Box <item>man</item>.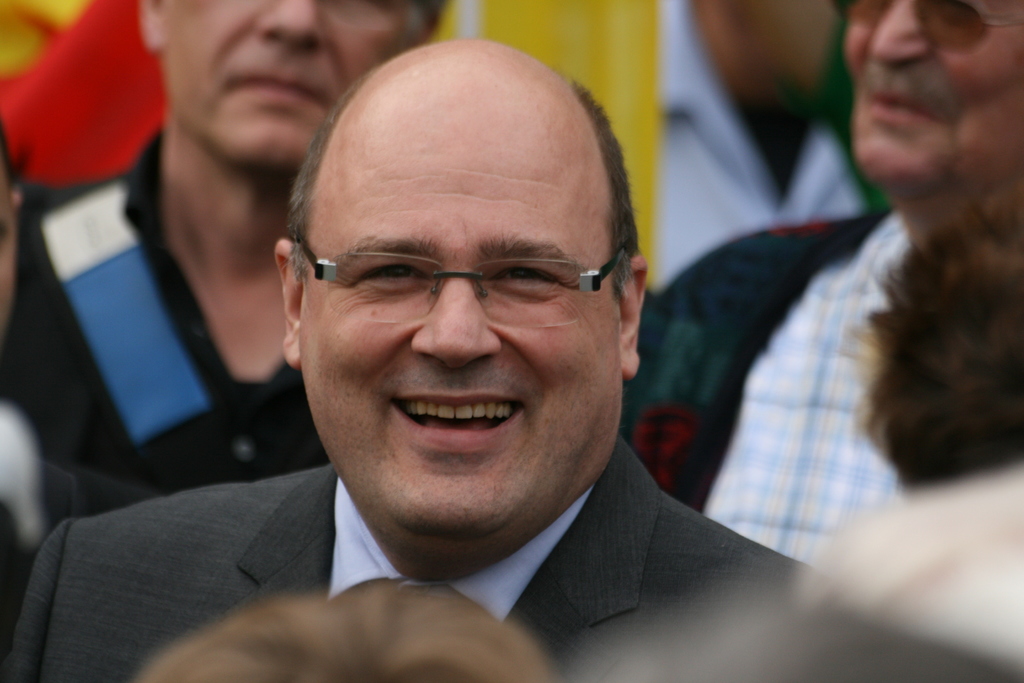
429, 0, 883, 293.
